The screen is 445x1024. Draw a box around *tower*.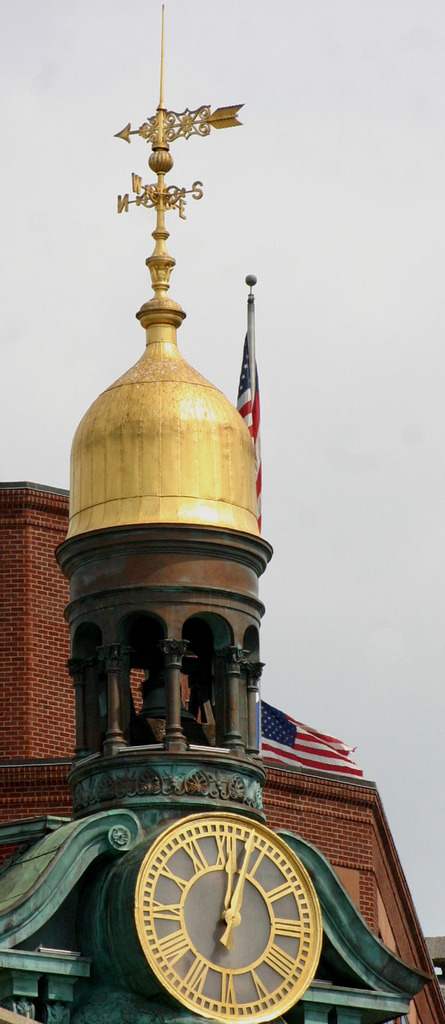
0/3/434/1023.
